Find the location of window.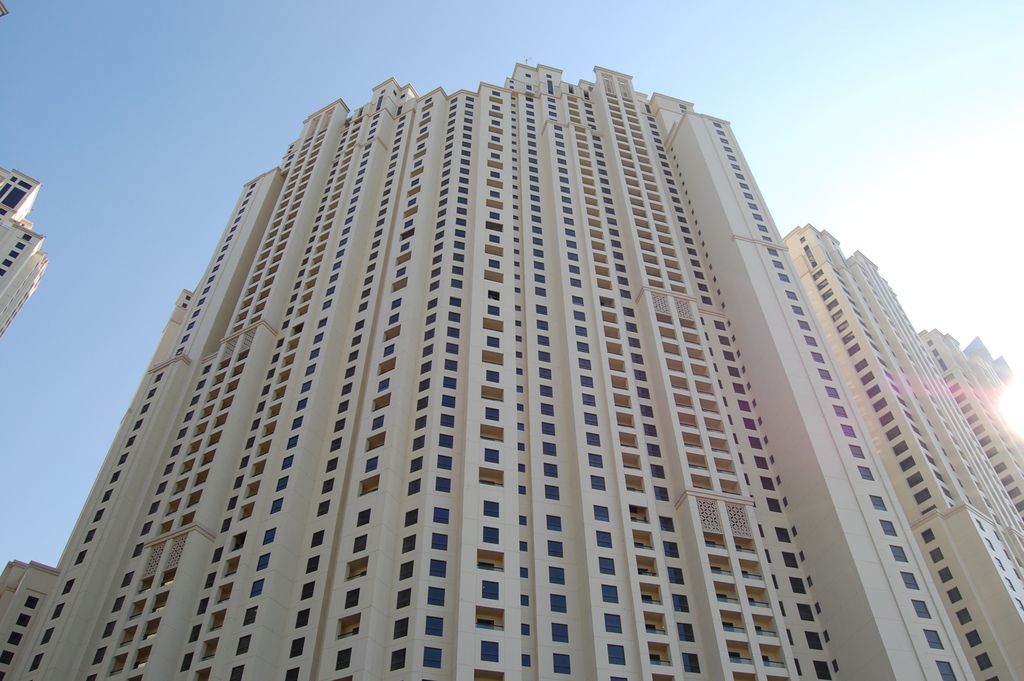
Location: (x1=538, y1=350, x2=552, y2=363).
